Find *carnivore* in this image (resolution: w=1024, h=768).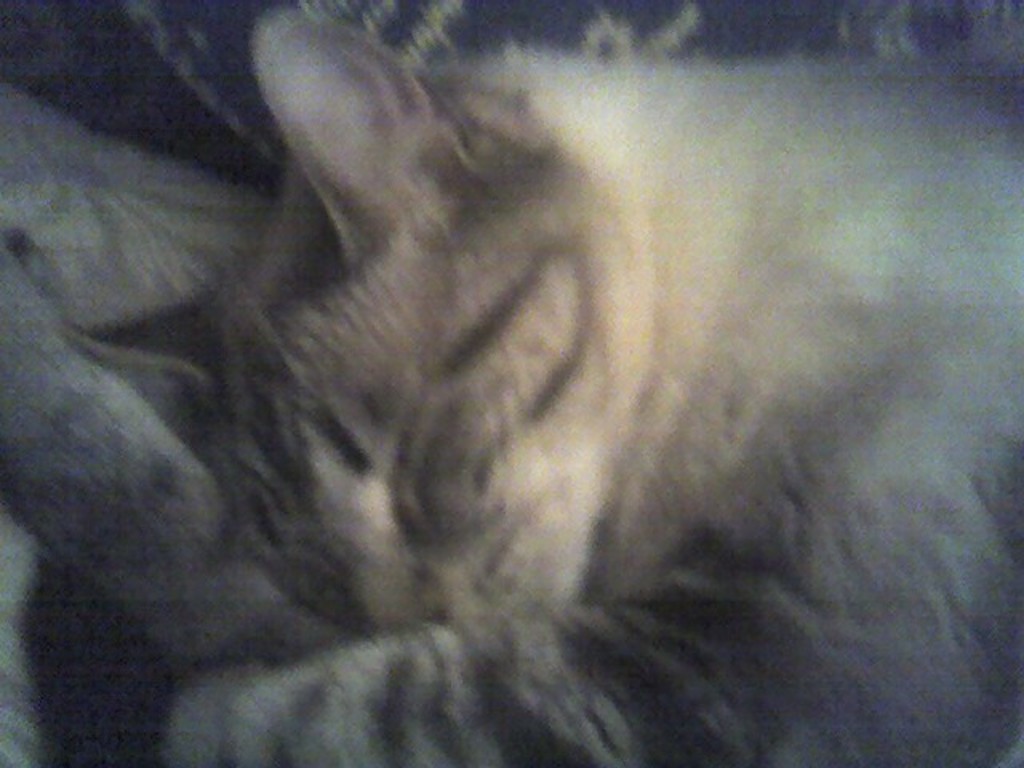
bbox=[0, 0, 1022, 766].
